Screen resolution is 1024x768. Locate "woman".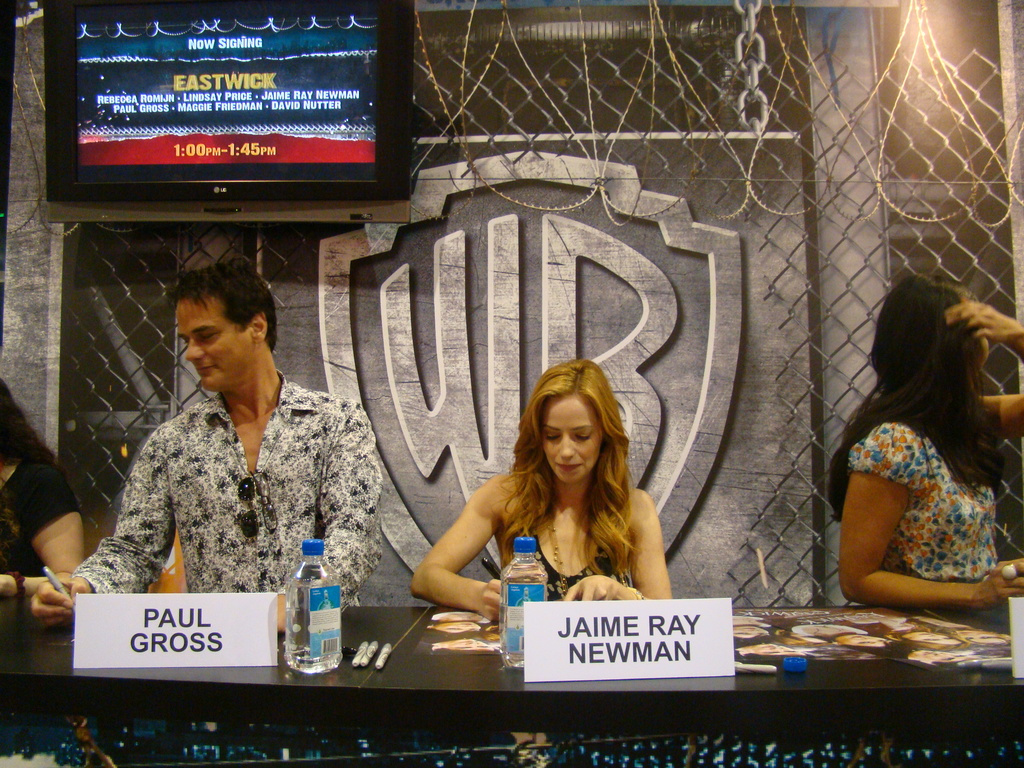
{"left": 0, "top": 378, "right": 93, "bottom": 607}.
